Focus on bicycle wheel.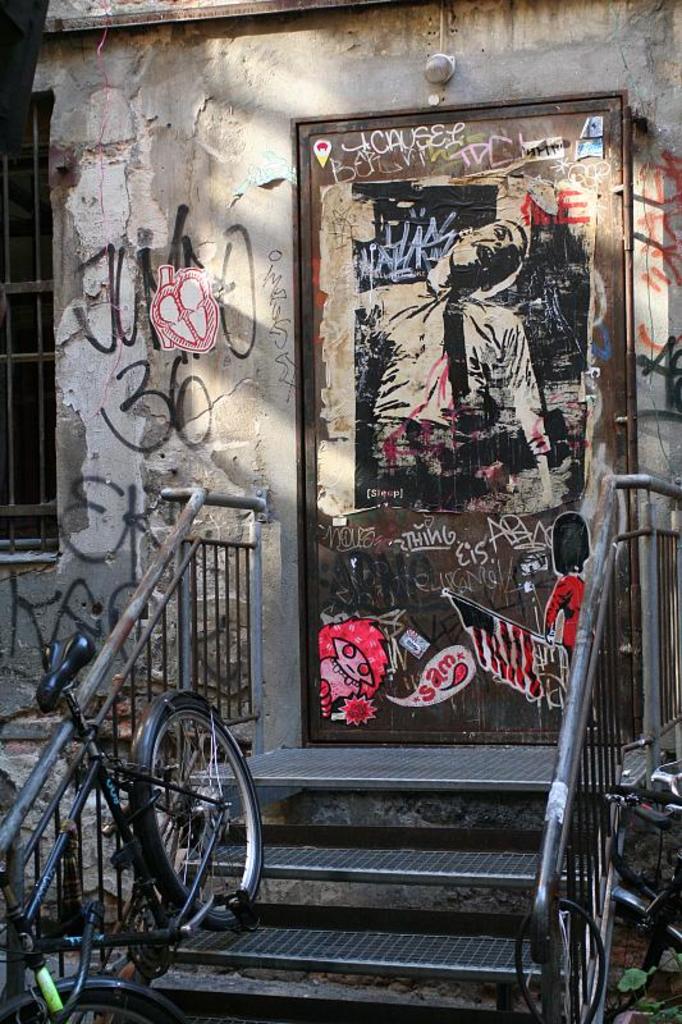
Focused at 9,978,188,1023.
